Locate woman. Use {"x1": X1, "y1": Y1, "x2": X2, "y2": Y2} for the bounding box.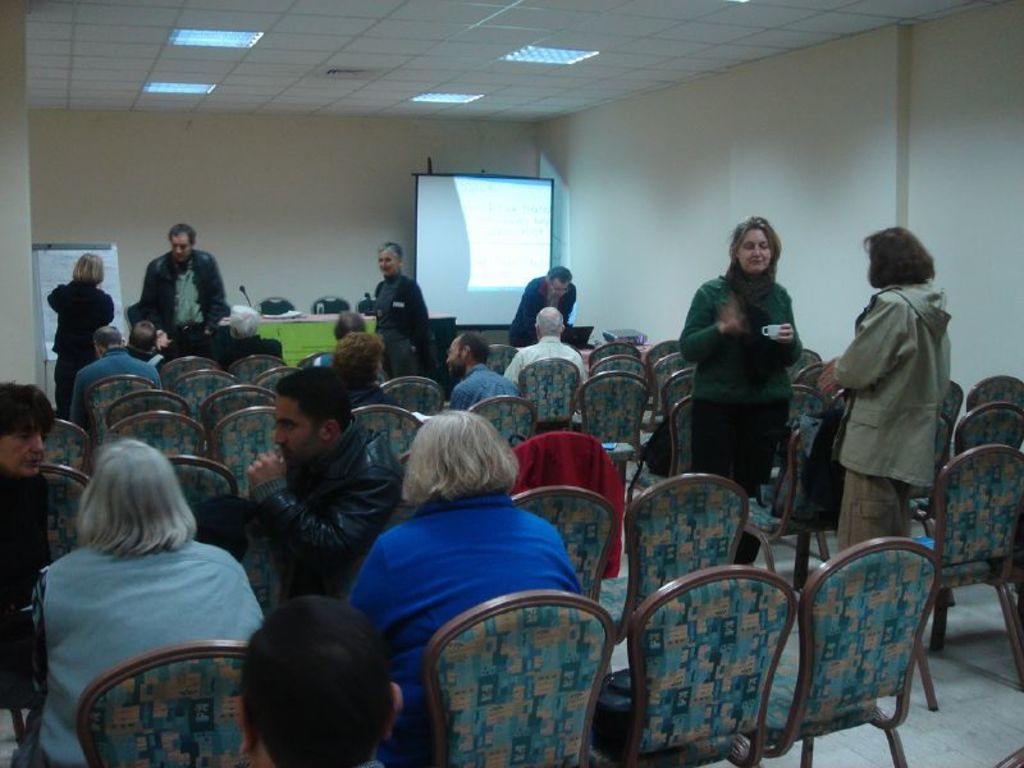
{"x1": 366, "y1": 243, "x2": 442, "y2": 378}.
